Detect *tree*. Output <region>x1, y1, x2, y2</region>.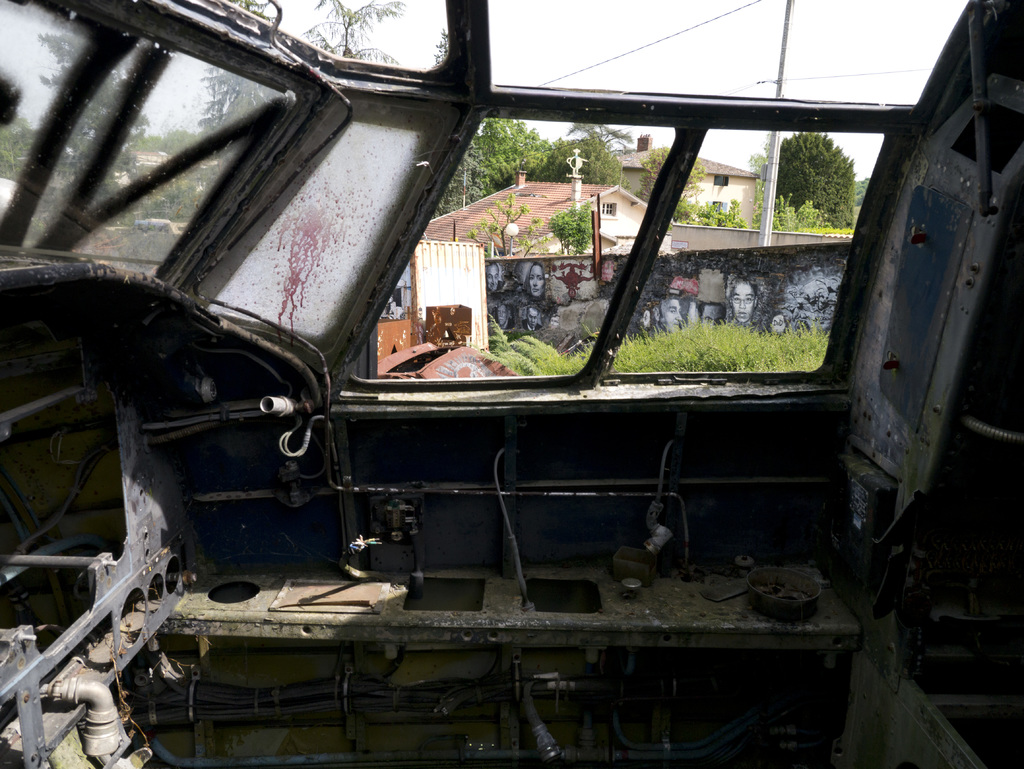
<region>631, 146, 745, 227</region>.
